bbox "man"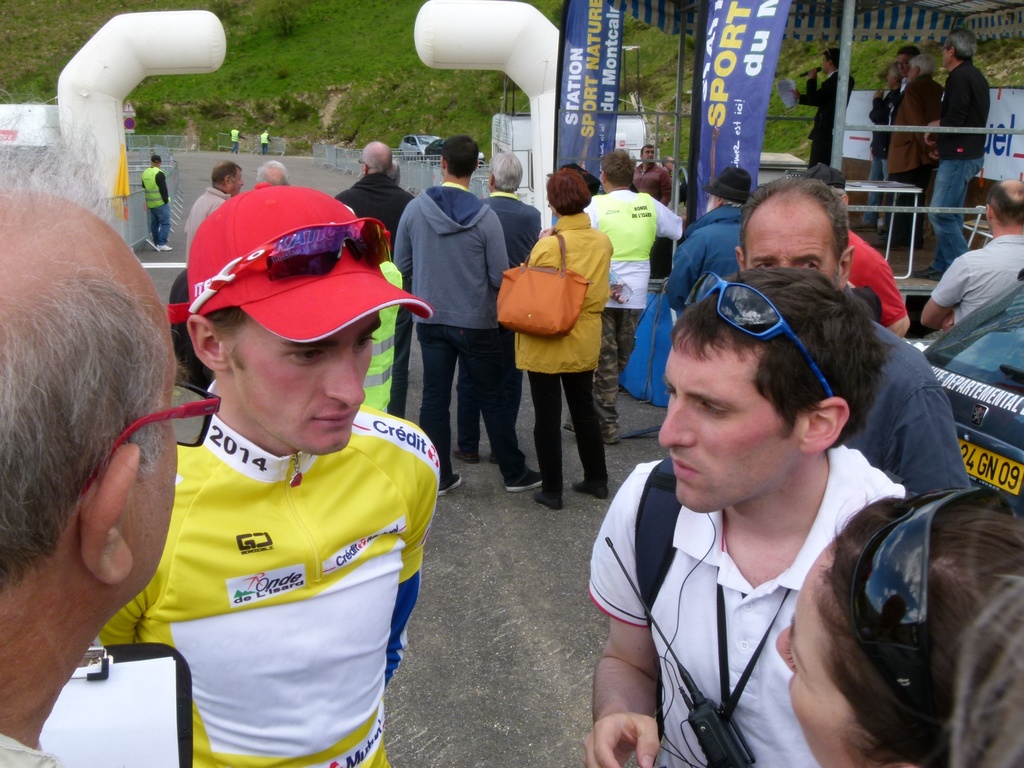
detection(920, 22, 992, 272)
